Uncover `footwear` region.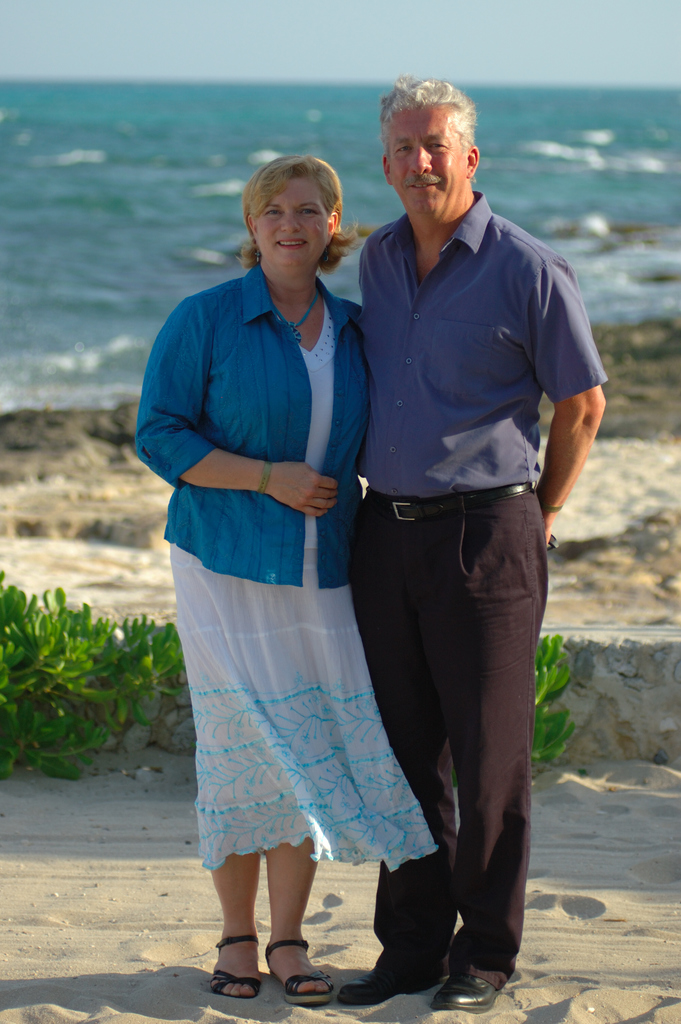
Uncovered: [264, 939, 338, 1002].
